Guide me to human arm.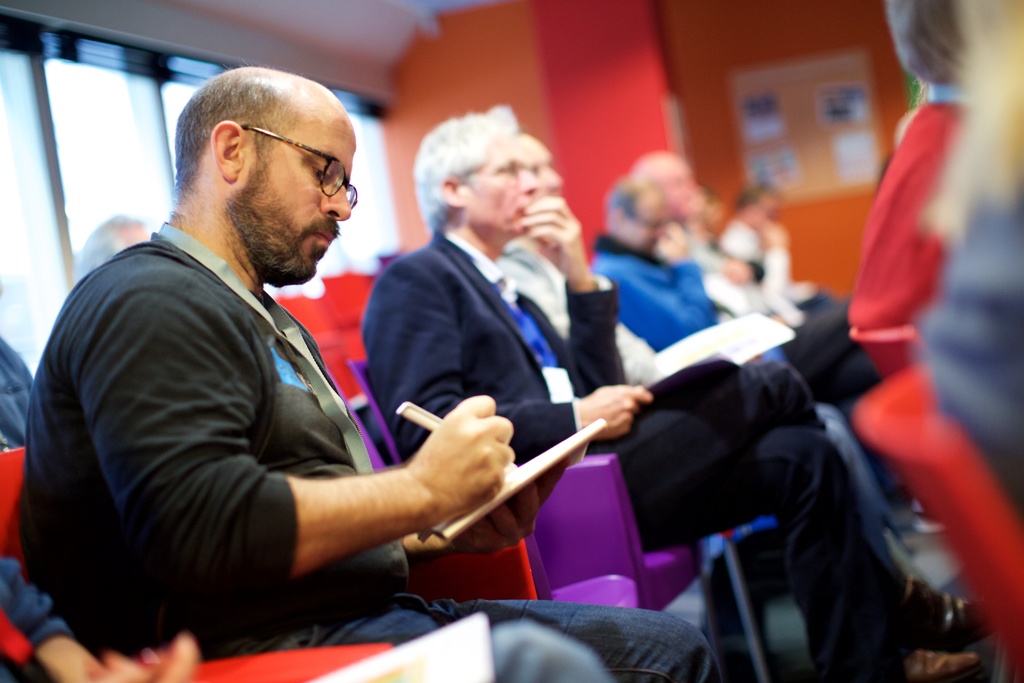
Guidance: crop(136, 298, 512, 583).
